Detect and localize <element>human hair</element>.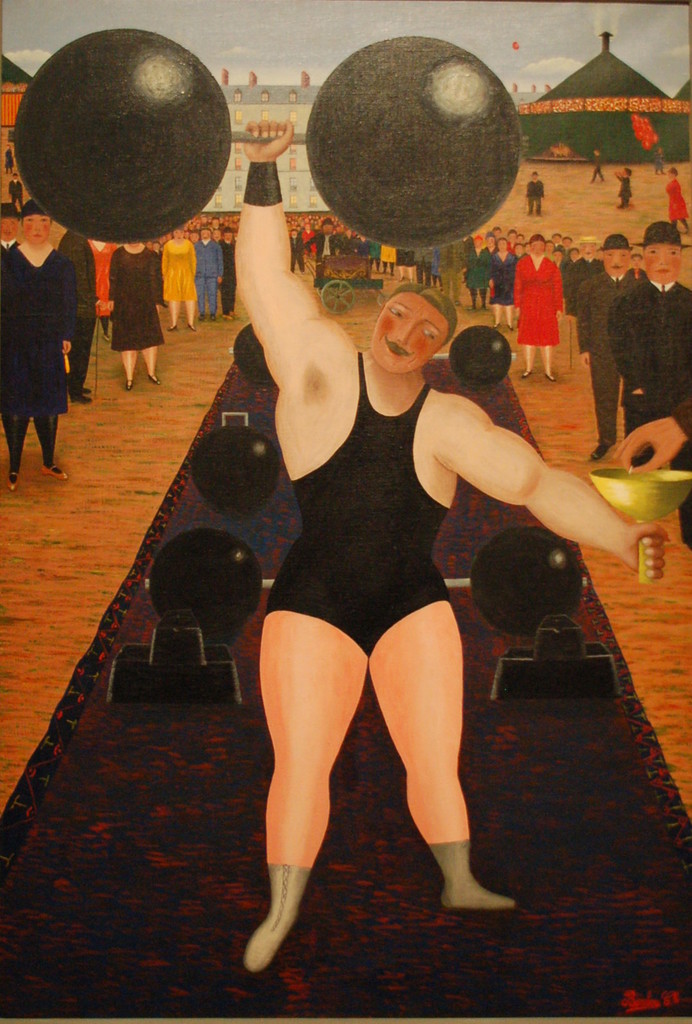
Localized at [left=594, top=244, right=603, bottom=251].
